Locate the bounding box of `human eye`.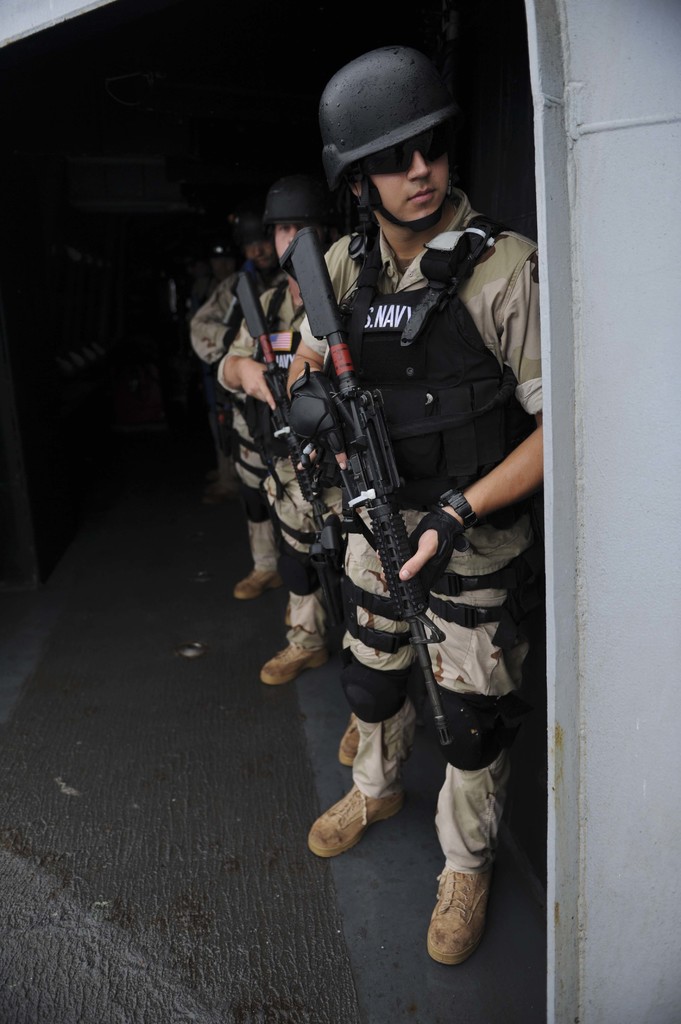
Bounding box: Rect(275, 219, 292, 232).
